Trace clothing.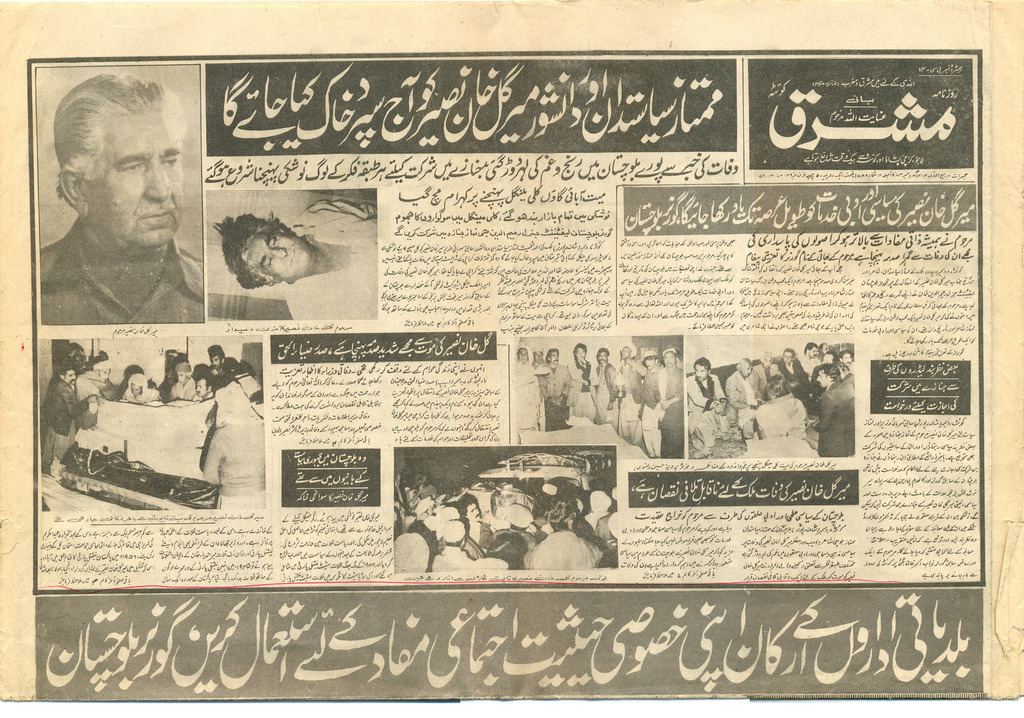
Traced to left=39, top=384, right=86, bottom=468.
